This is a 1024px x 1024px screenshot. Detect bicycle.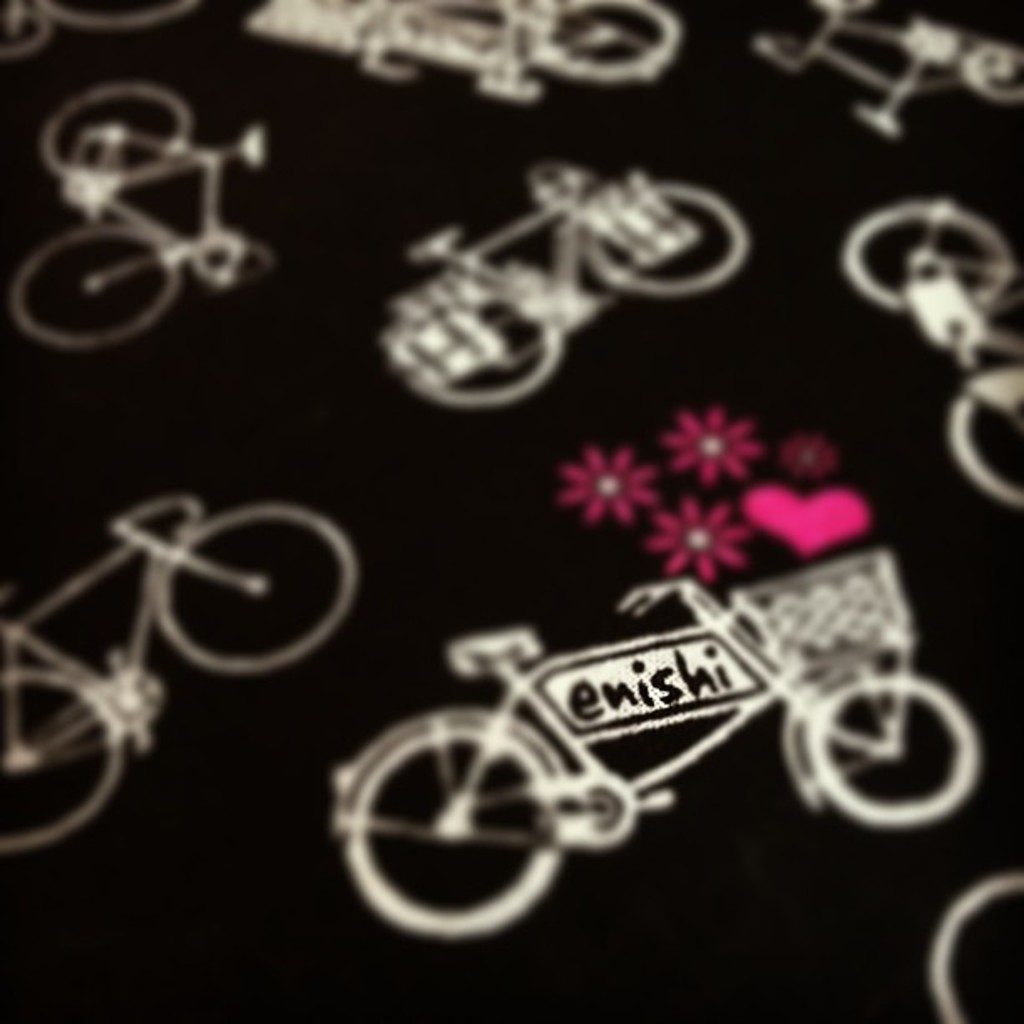
0/497/355/857.
